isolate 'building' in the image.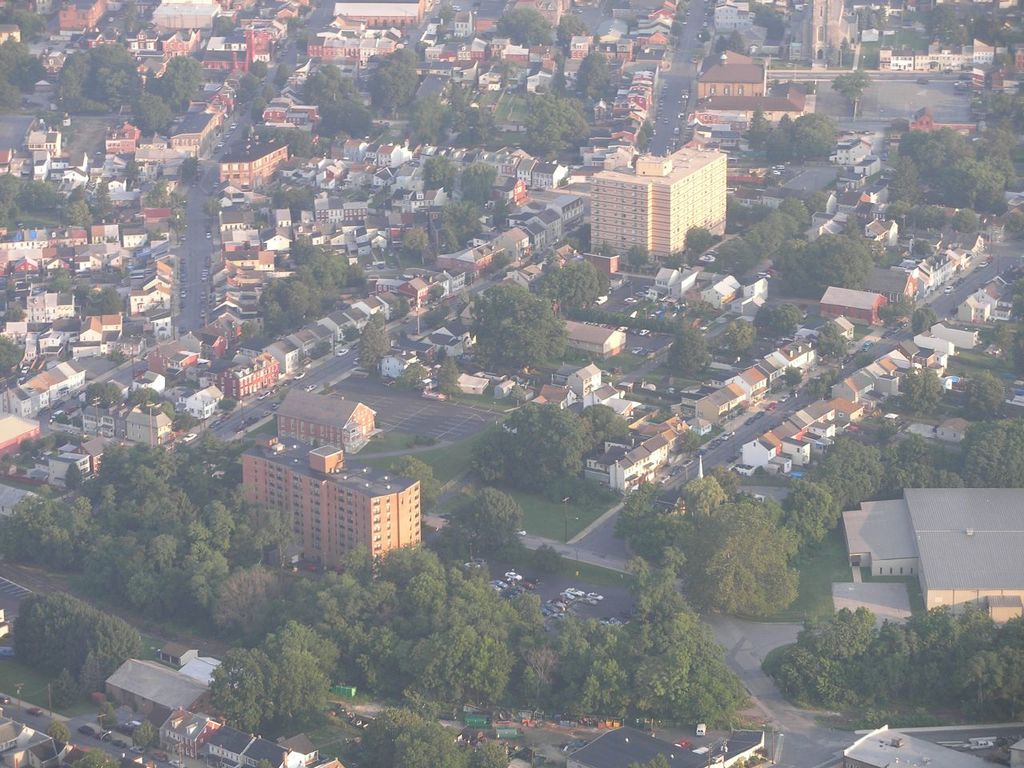
Isolated region: Rect(230, 450, 429, 571).
